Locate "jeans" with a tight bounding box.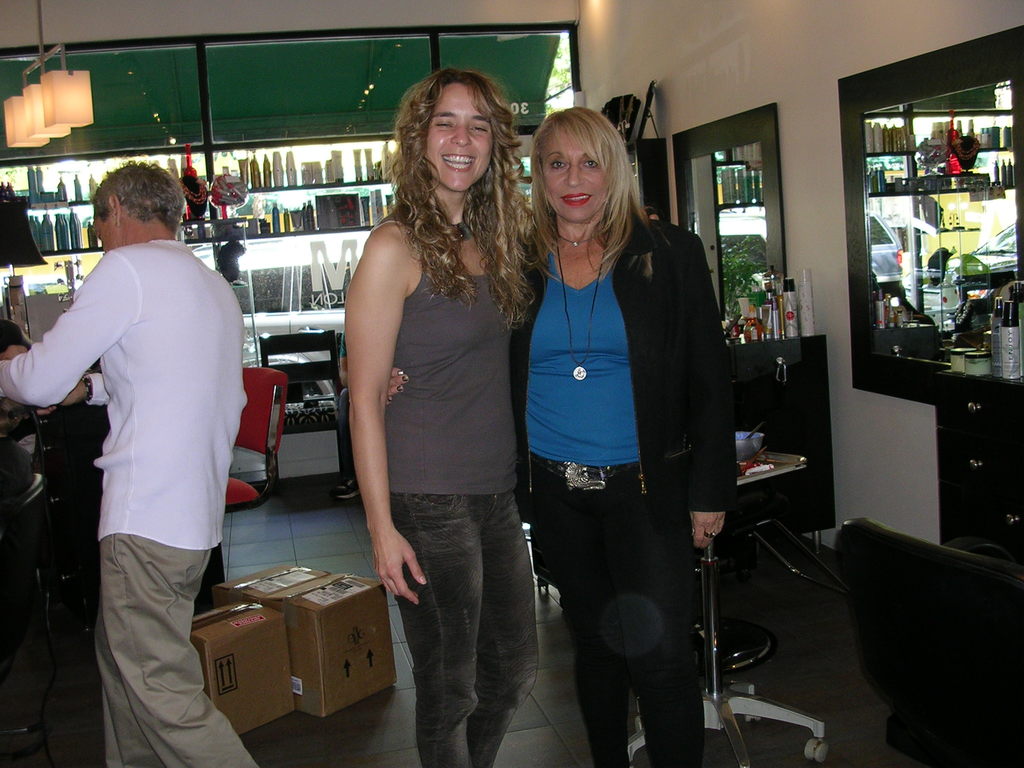
rect(413, 502, 531, 756).
